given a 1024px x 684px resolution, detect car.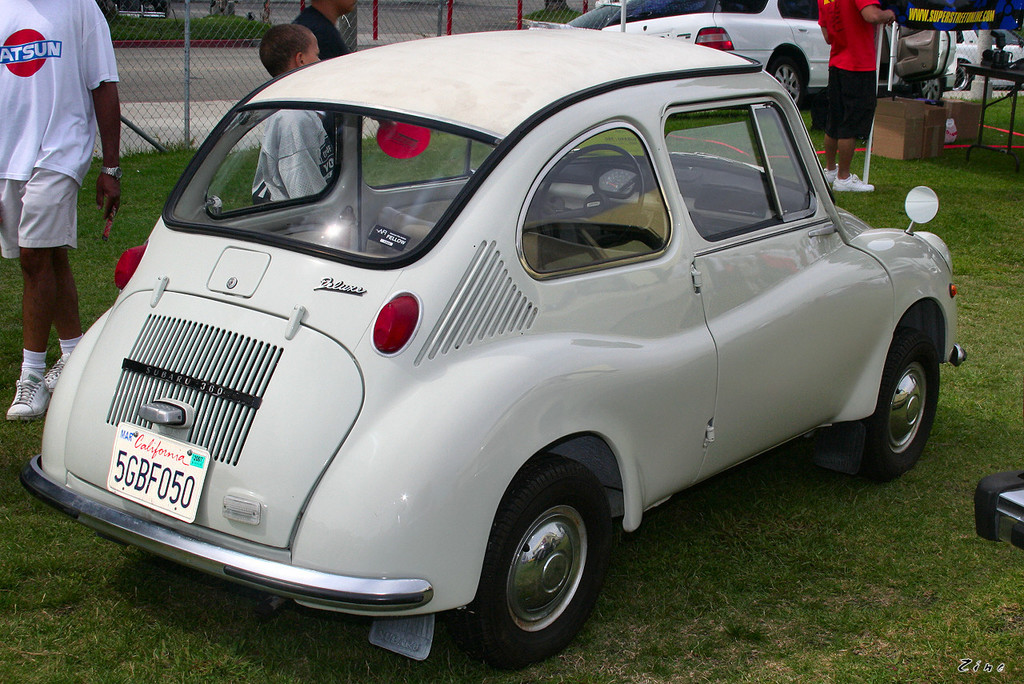
(x1=522, y1=0, x2=621, y2=30).
